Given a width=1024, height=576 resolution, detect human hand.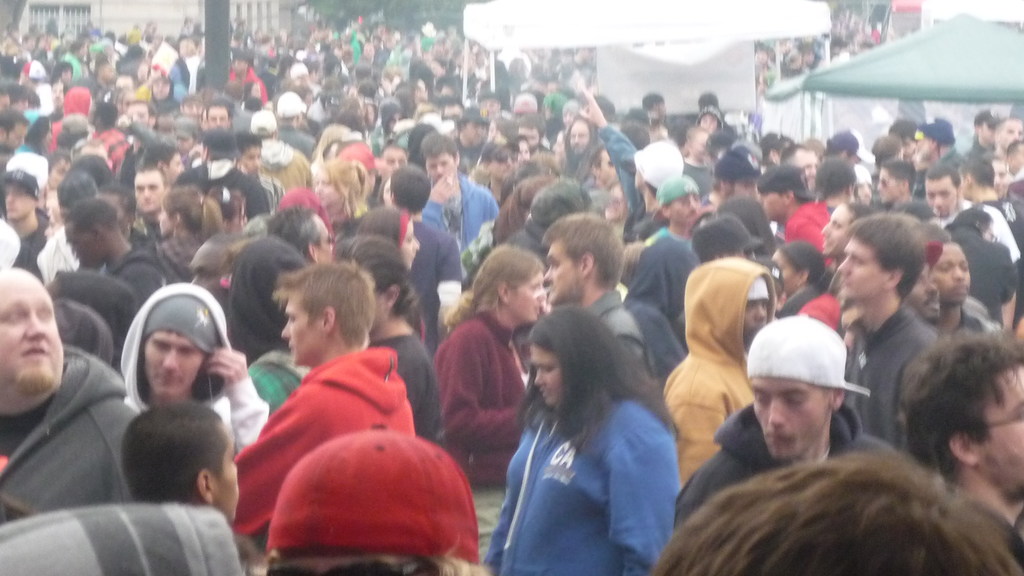
box(206, 348, 250, 386).
